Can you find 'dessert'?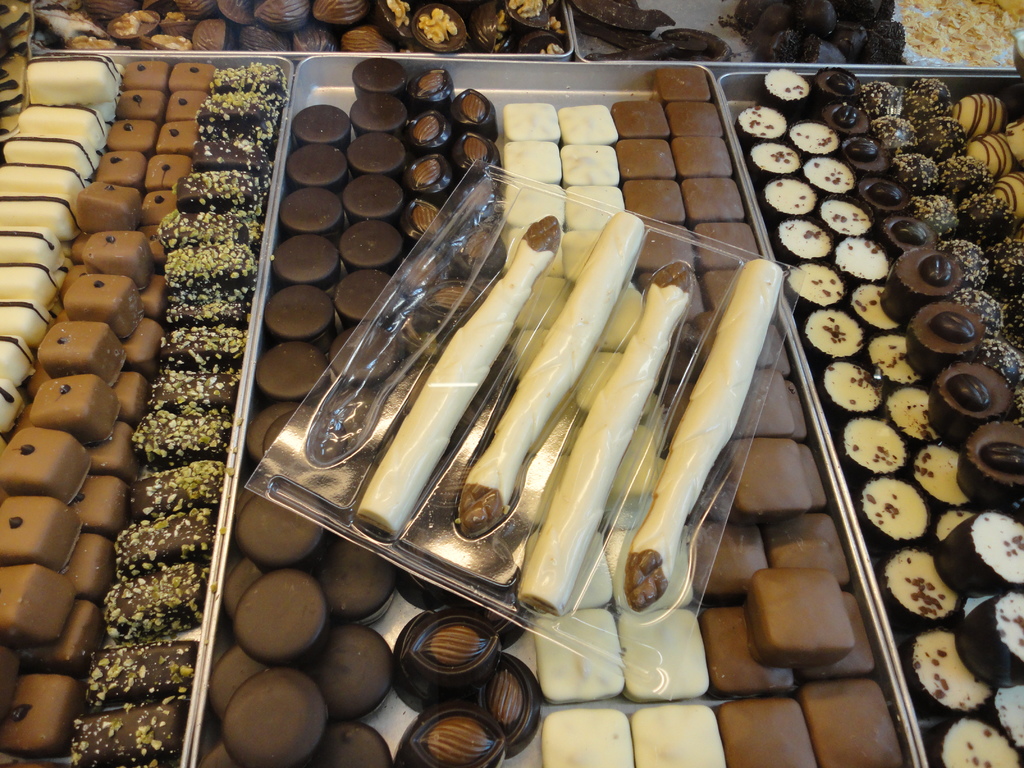
Yes, bounding box: (left=114, top=117, right=162, bottom=148).
